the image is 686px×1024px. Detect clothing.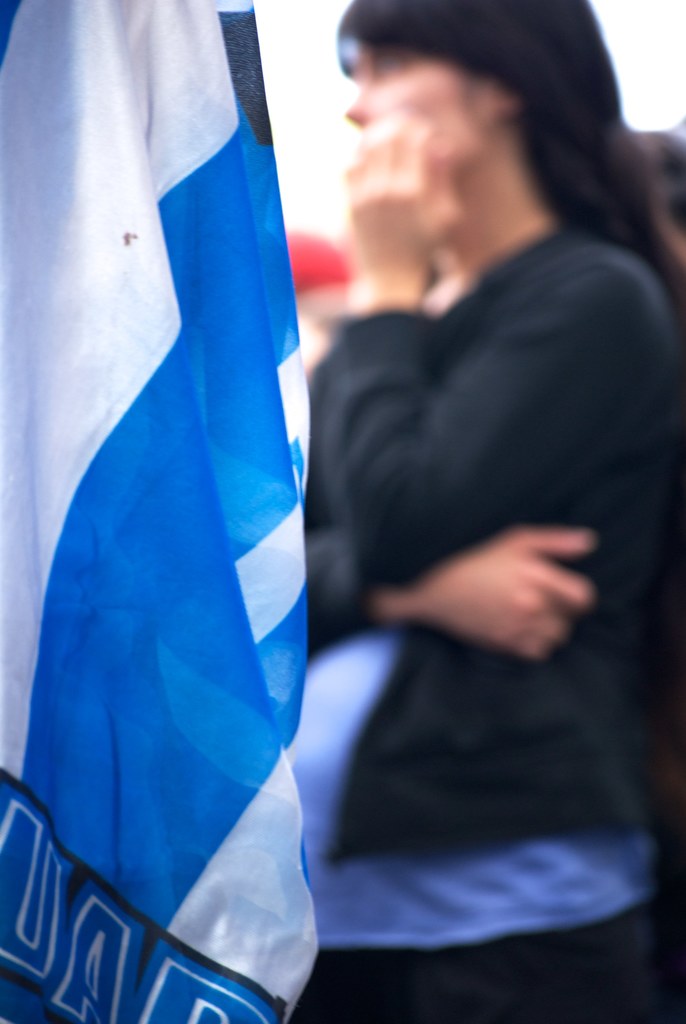
Detection: bbox=(290, 227, 685, 1023).
